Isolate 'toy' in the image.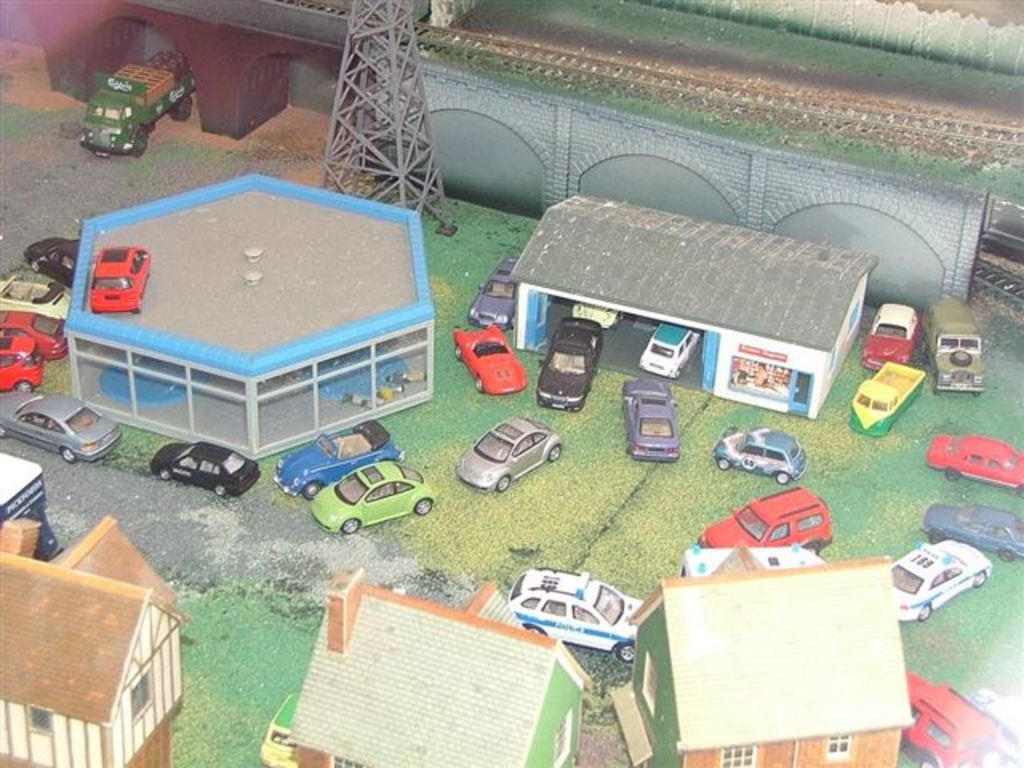
Isolated region: region(845, 362, 928, 440).
